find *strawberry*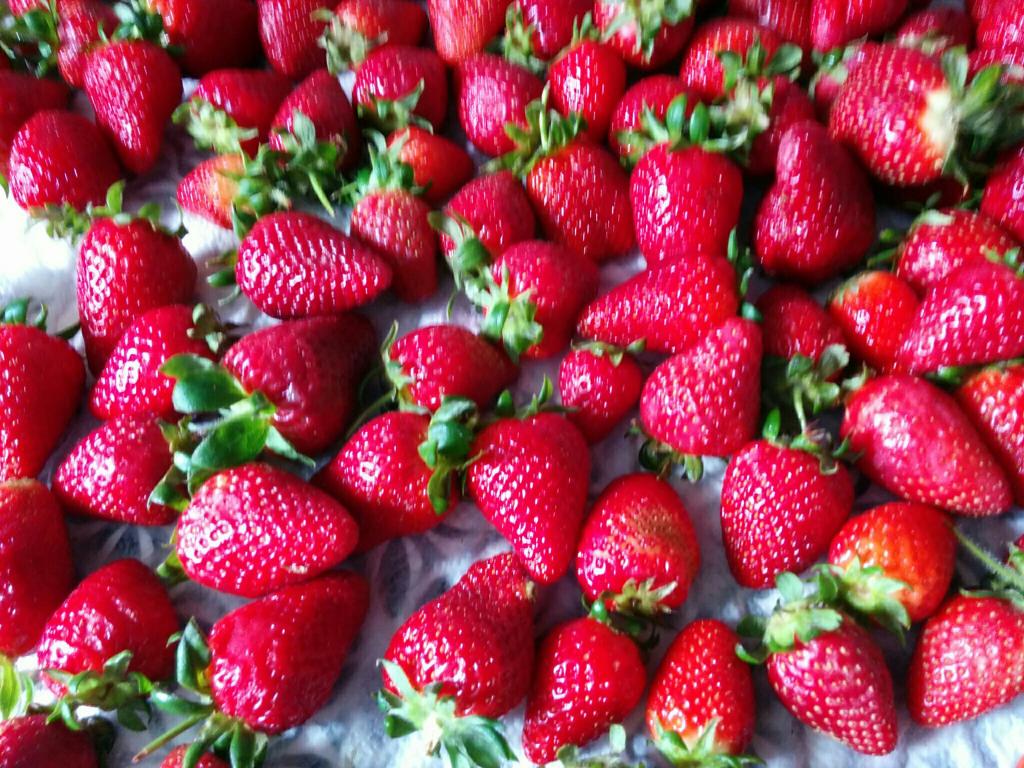
{"x1": 317, "y1": 0, "x2": 438, "y2": 67}
